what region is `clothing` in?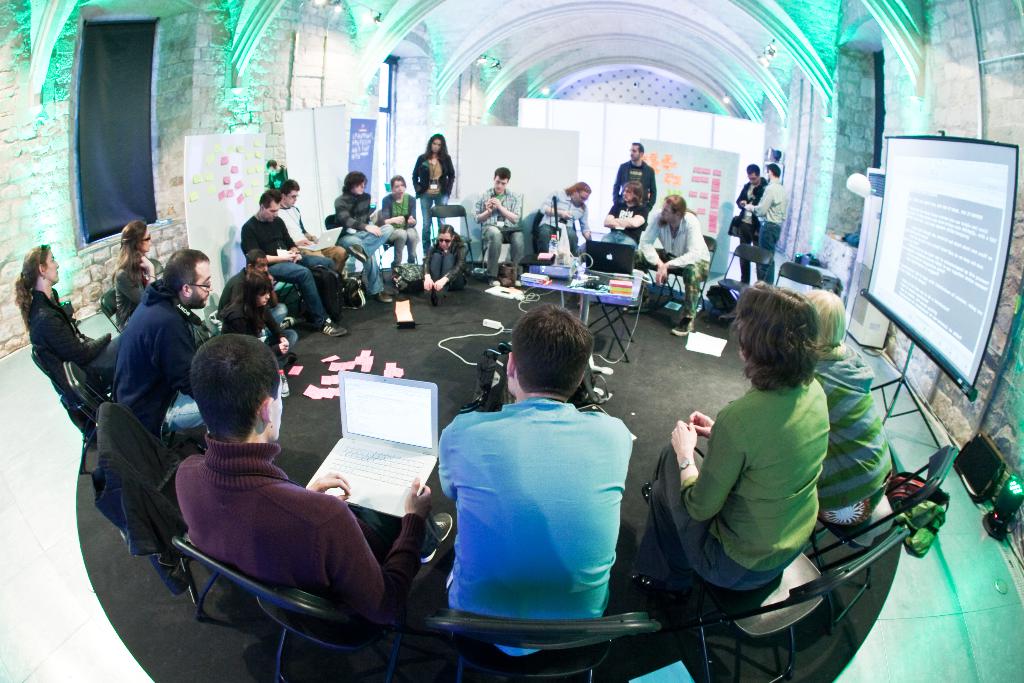
crop(390, 229, 420, 272).
